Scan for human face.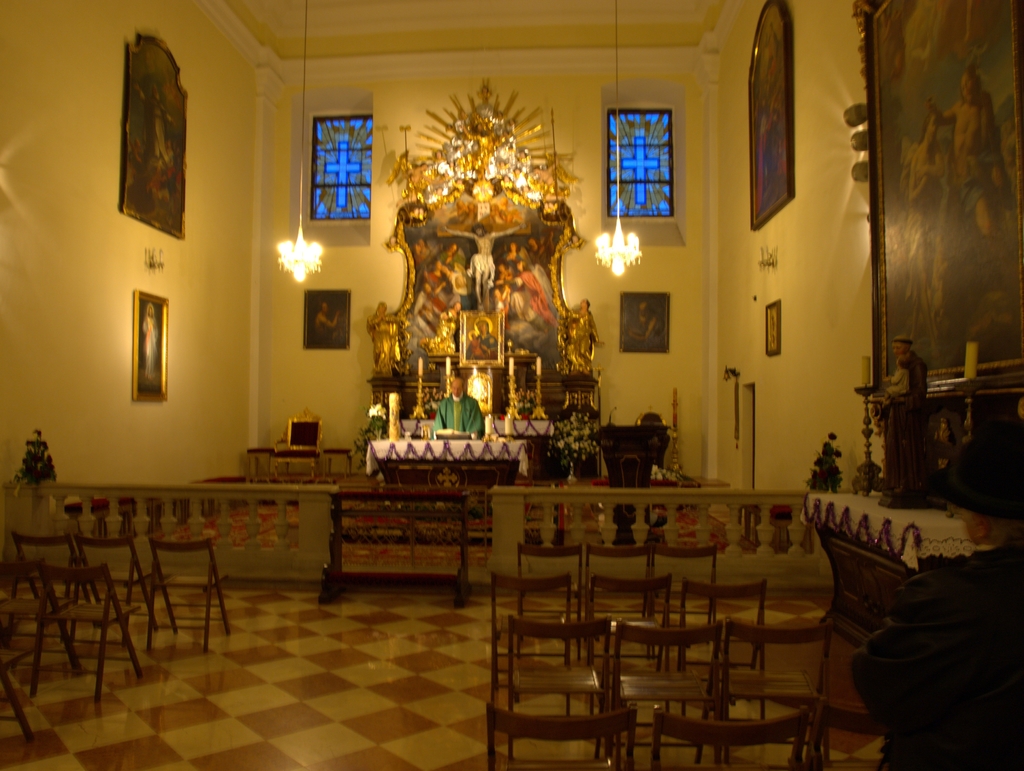
Scan result: region(892, 339, 903, 362).
